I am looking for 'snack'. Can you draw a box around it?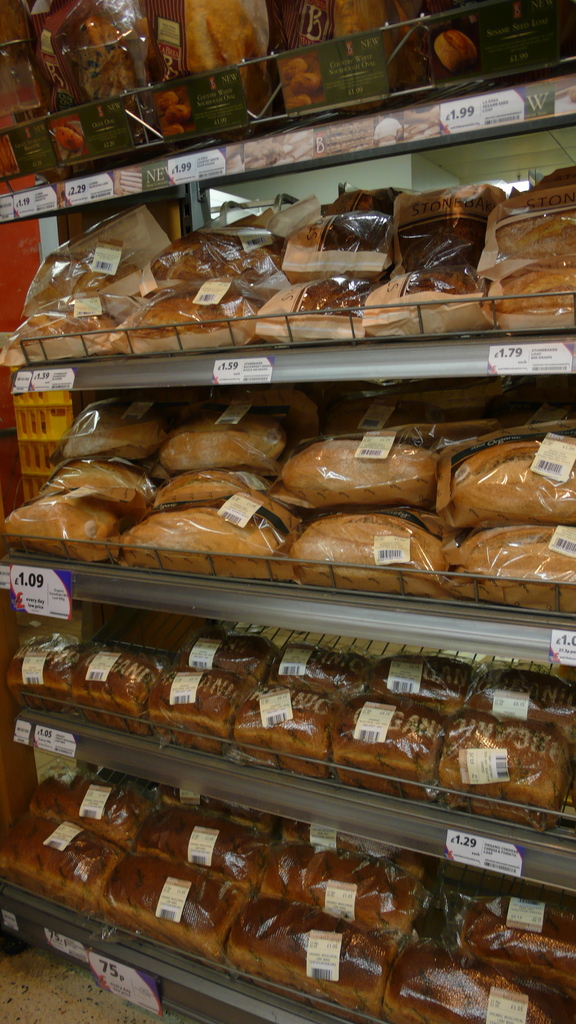
Sure, the bounding box is l=62, t=119, r=80, b=130.
